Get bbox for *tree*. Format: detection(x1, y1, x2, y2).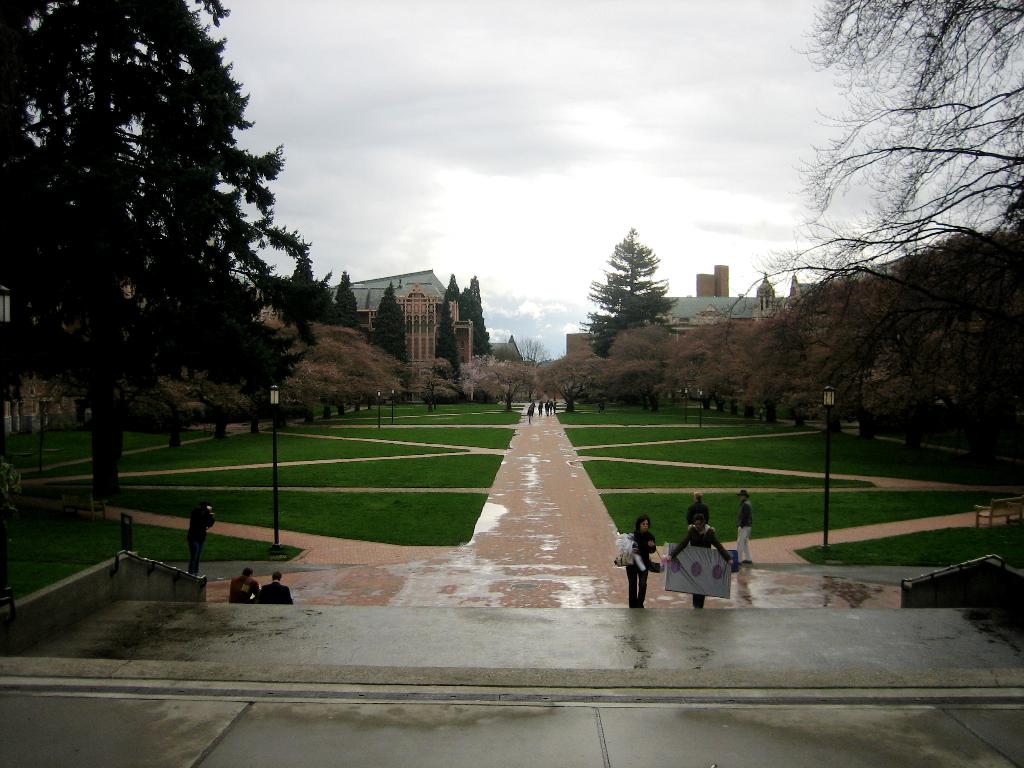
detection(435, 274, 469, 365).
